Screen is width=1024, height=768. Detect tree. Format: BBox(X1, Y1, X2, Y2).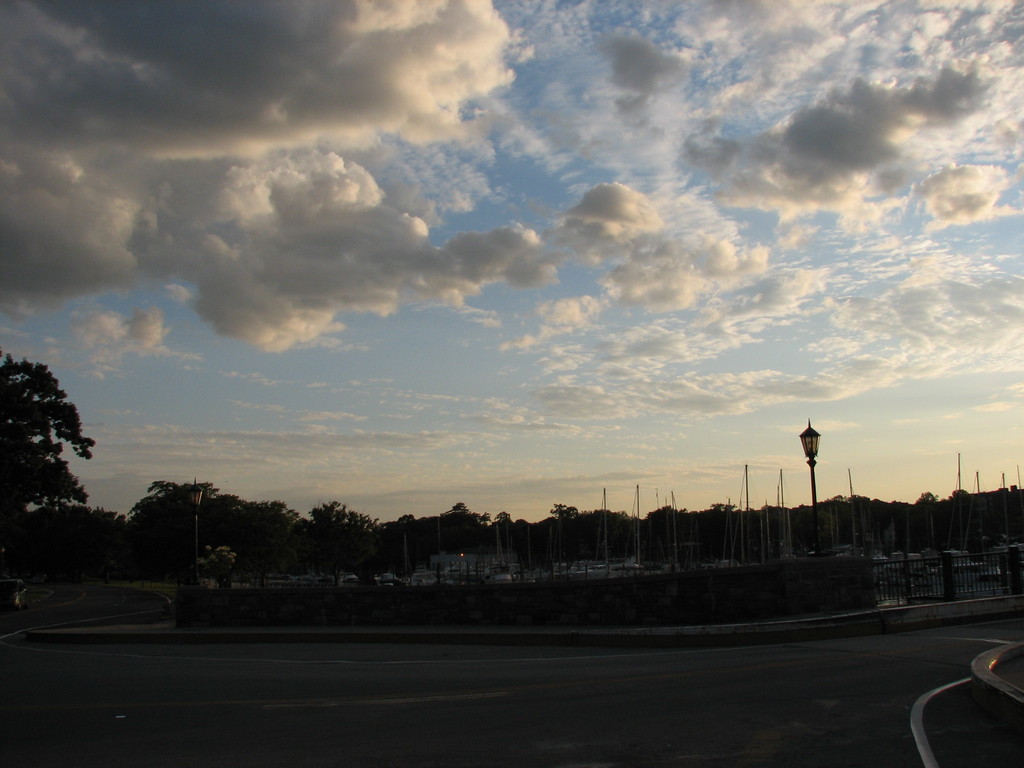
BBox(122, 474, 220, 568).
